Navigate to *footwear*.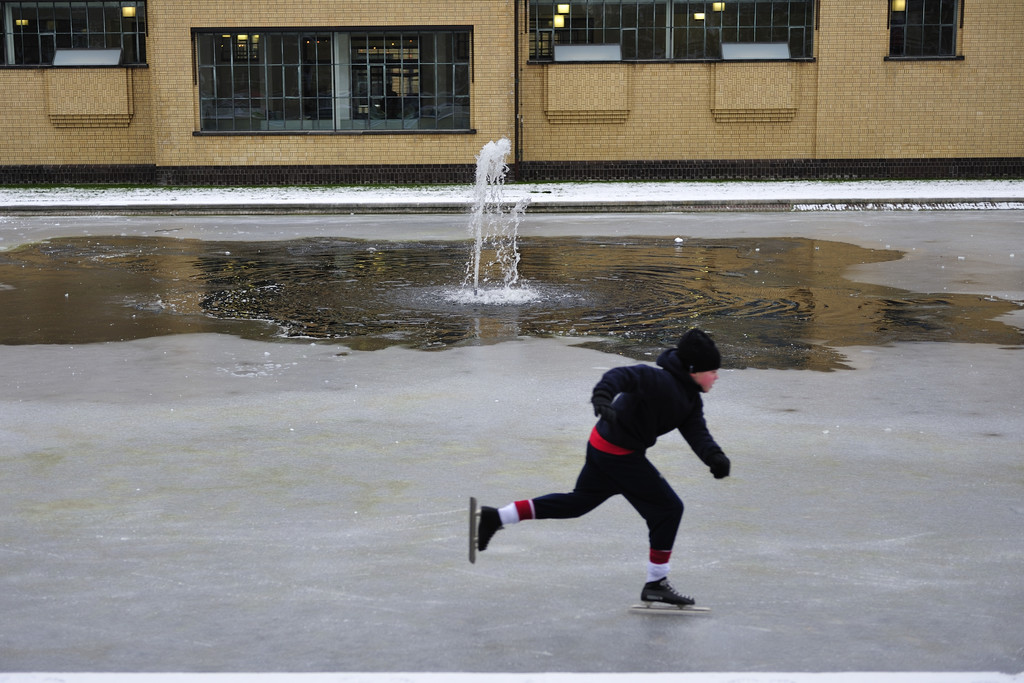
Navigation target: {"x1": 475, "y1": 497, "x2": 514, "y2": 559}.
